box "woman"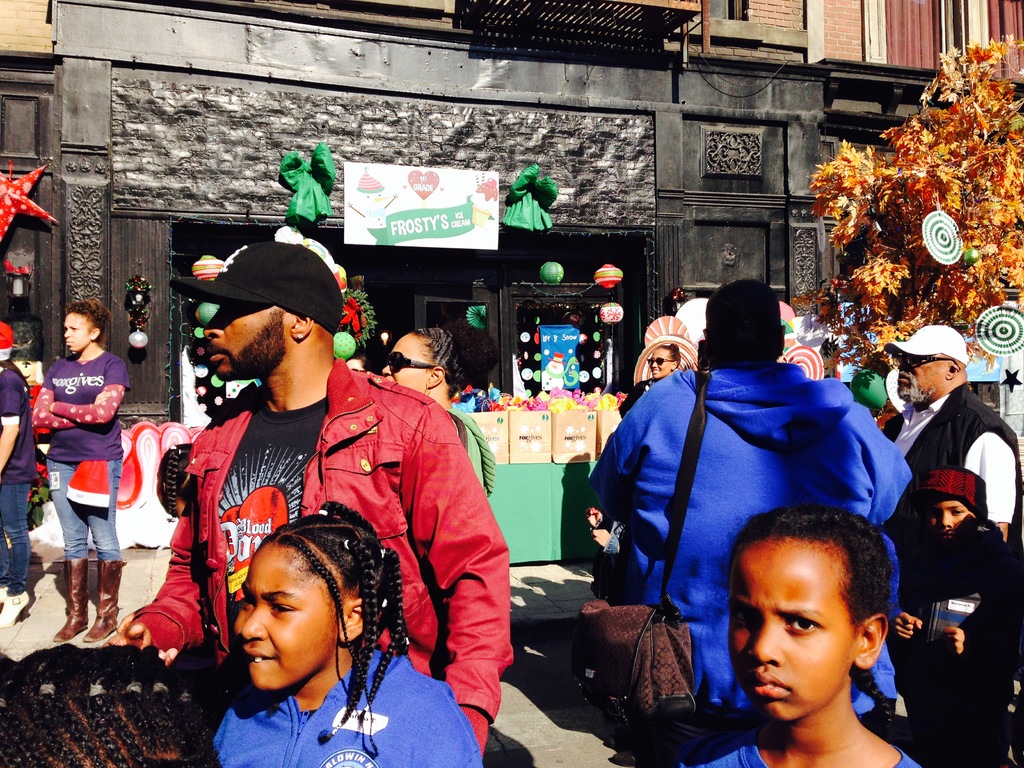
(x1=379, y1=317, x2=498, y2=499)
